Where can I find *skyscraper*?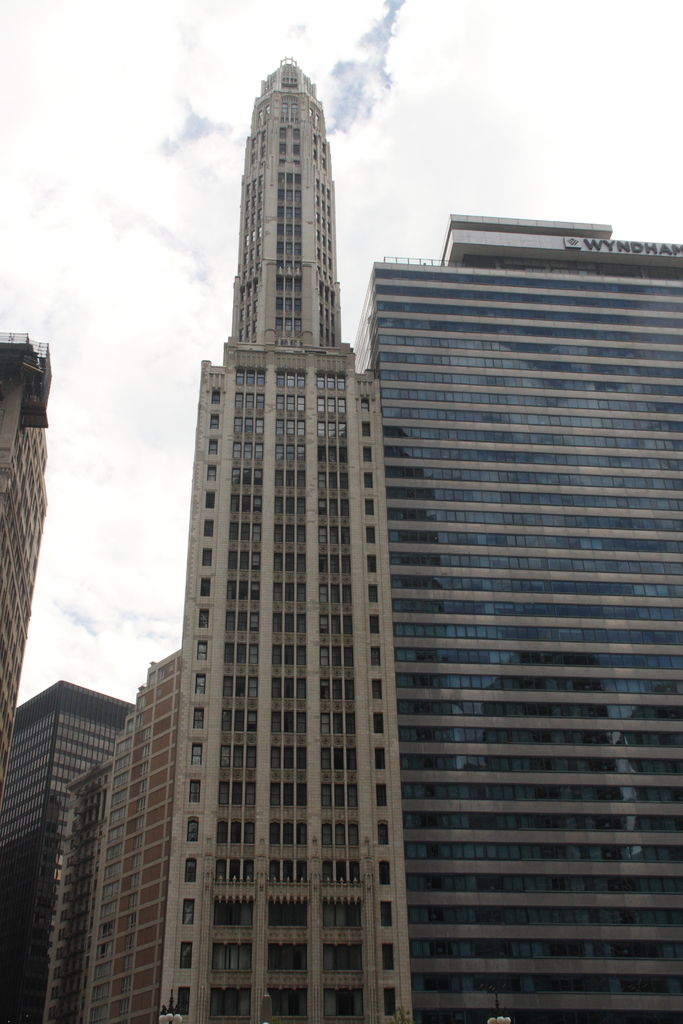
You can find it at [left=343, top=221, right=682, bottom=1023].
